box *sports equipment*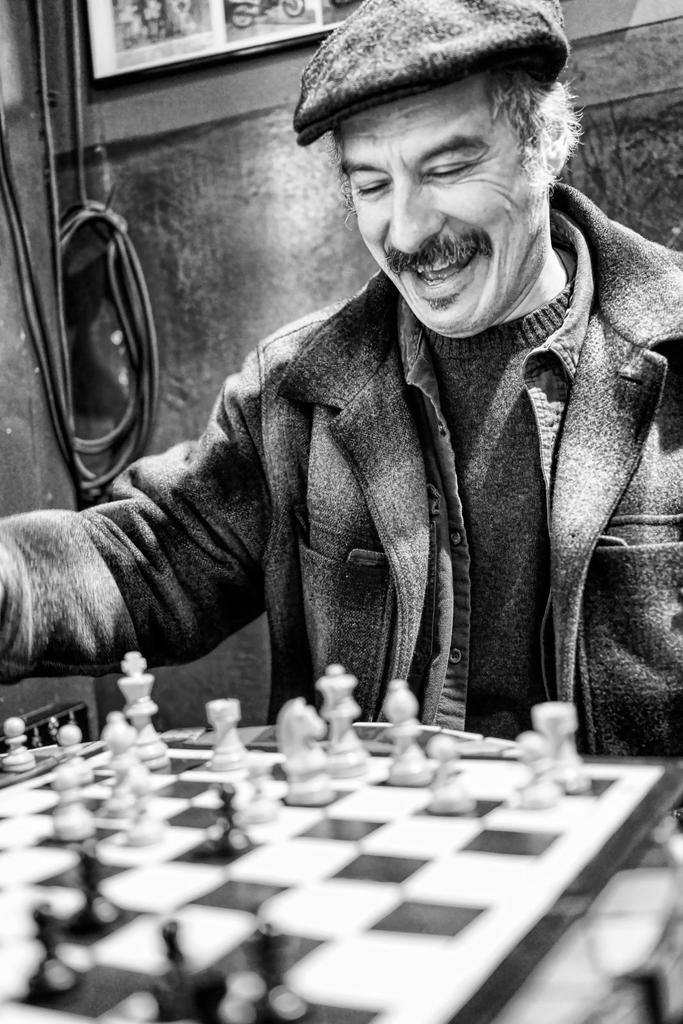
bbox(192, 780, 262, 860)
